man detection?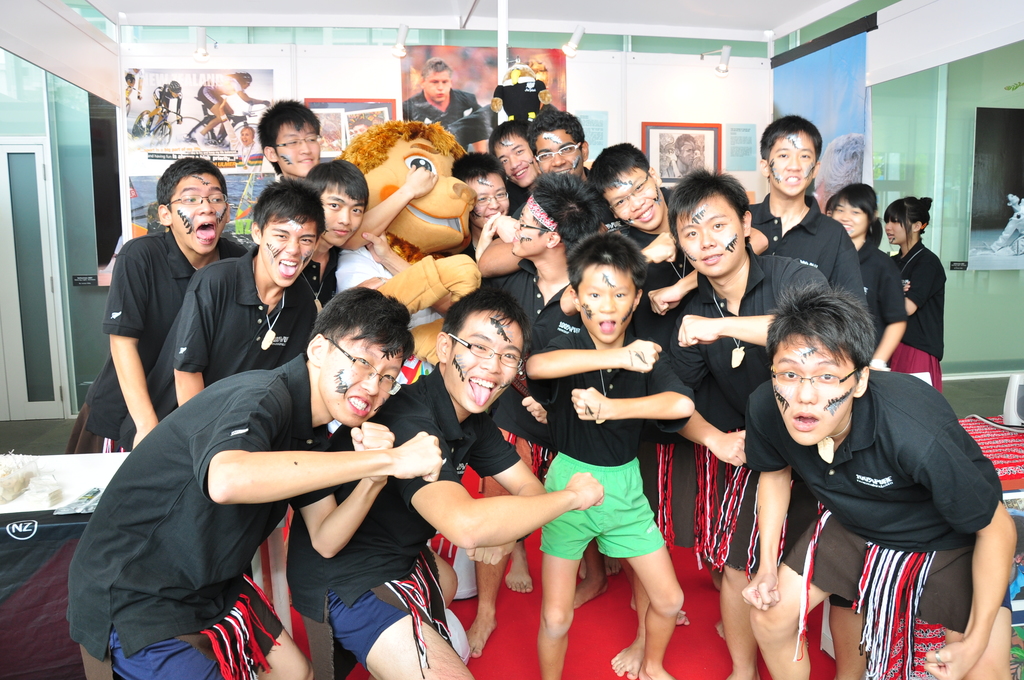
(x1=253, y1=95, x2=324, y2=180)
